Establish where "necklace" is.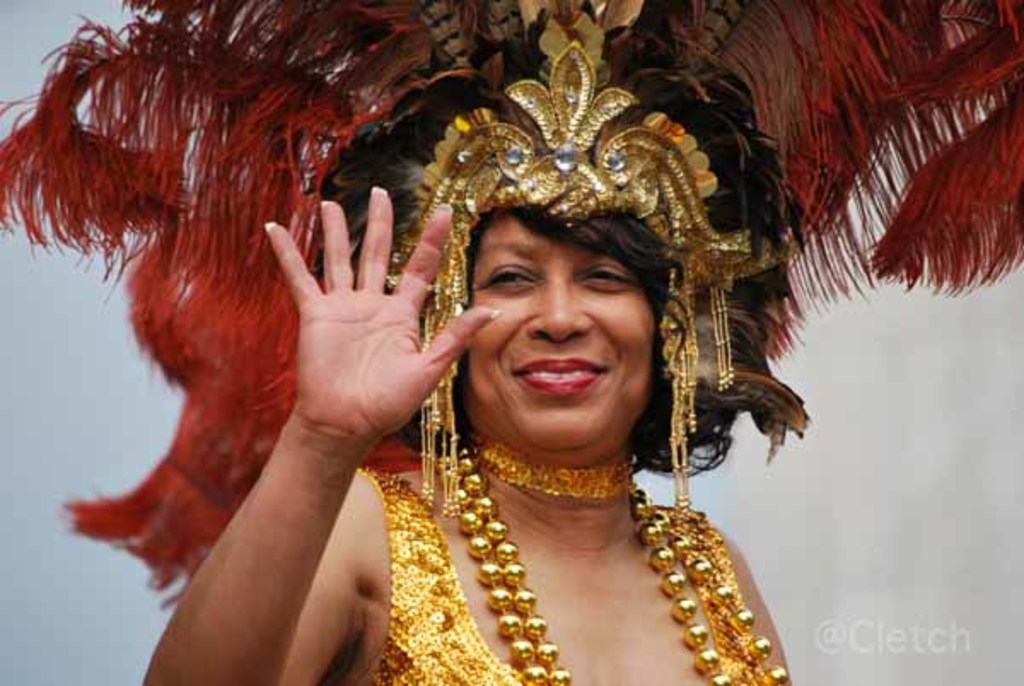
Established at 476:444:633:498.
